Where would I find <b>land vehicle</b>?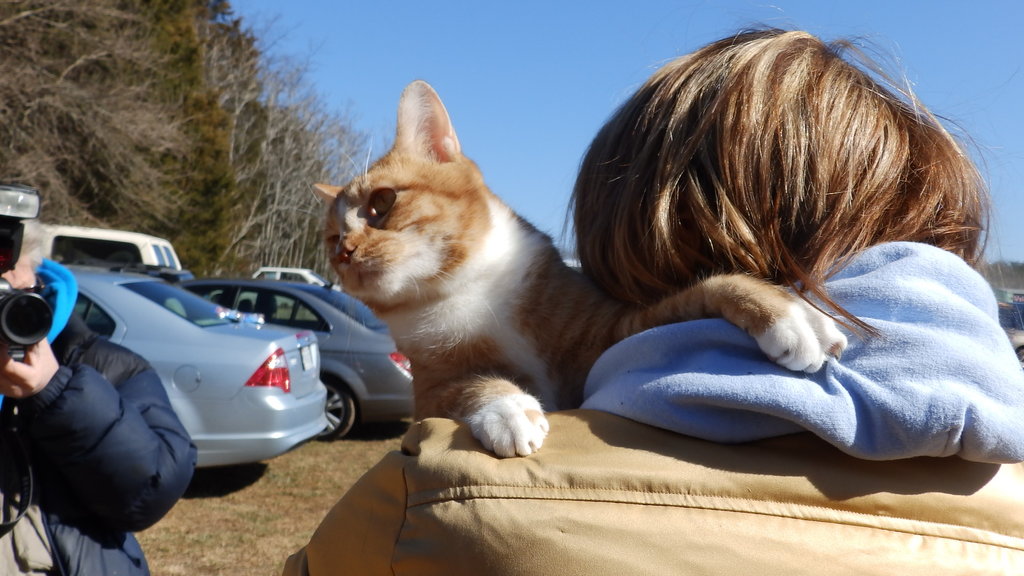
At select_region(56, 264, 327, 482).
